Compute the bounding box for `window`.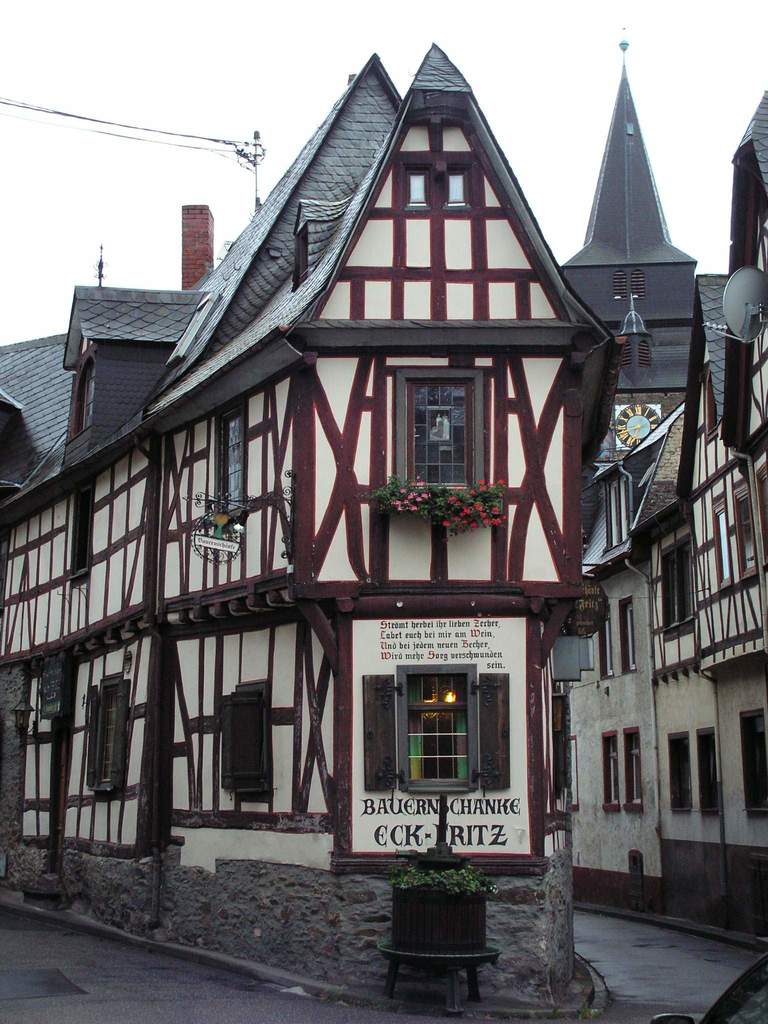
rect(398, 668, 479, 790).
